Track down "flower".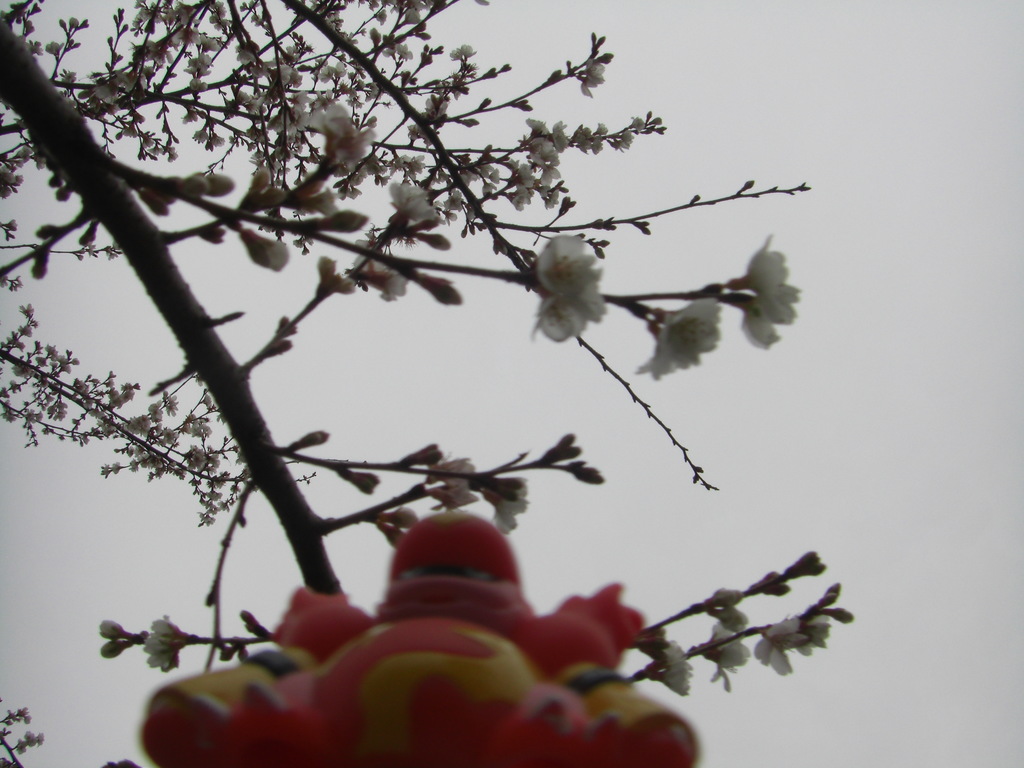
Tracked to left=318, top=60, right=349, bottom=83.
